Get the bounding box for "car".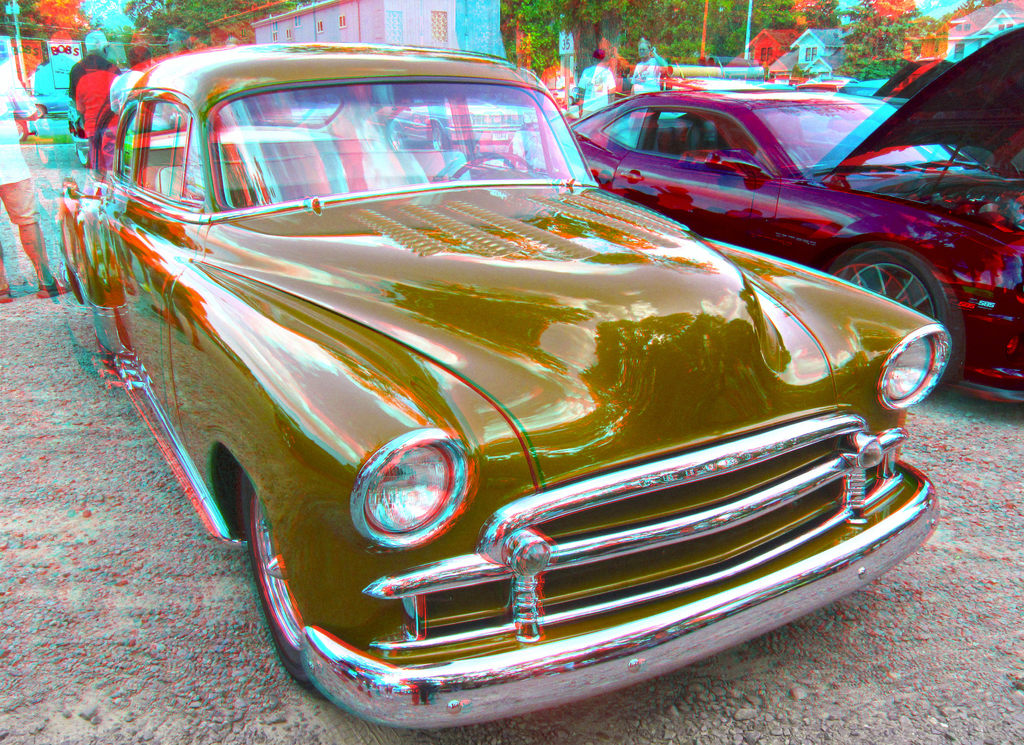
[x1=65, y1=68, x2=125, y2=164].
